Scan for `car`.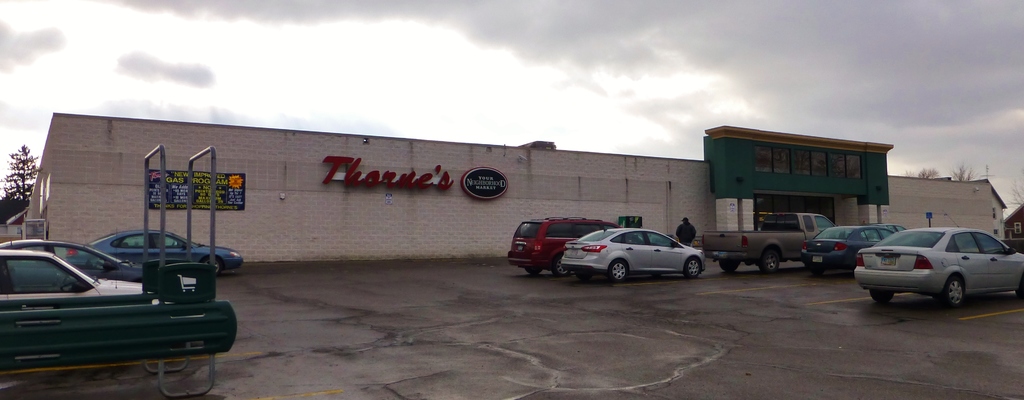
Scan result: pyautogui.locateOnScreen(693, 204, 832, 283).
